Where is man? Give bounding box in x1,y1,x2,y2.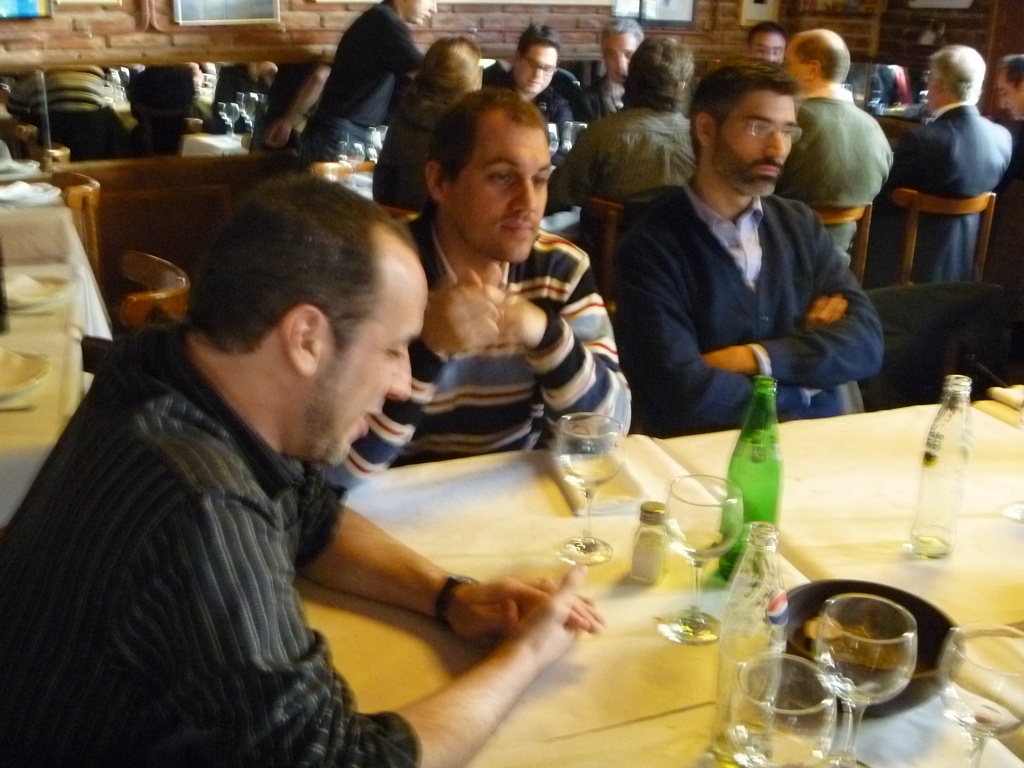
480,24,595,145.
